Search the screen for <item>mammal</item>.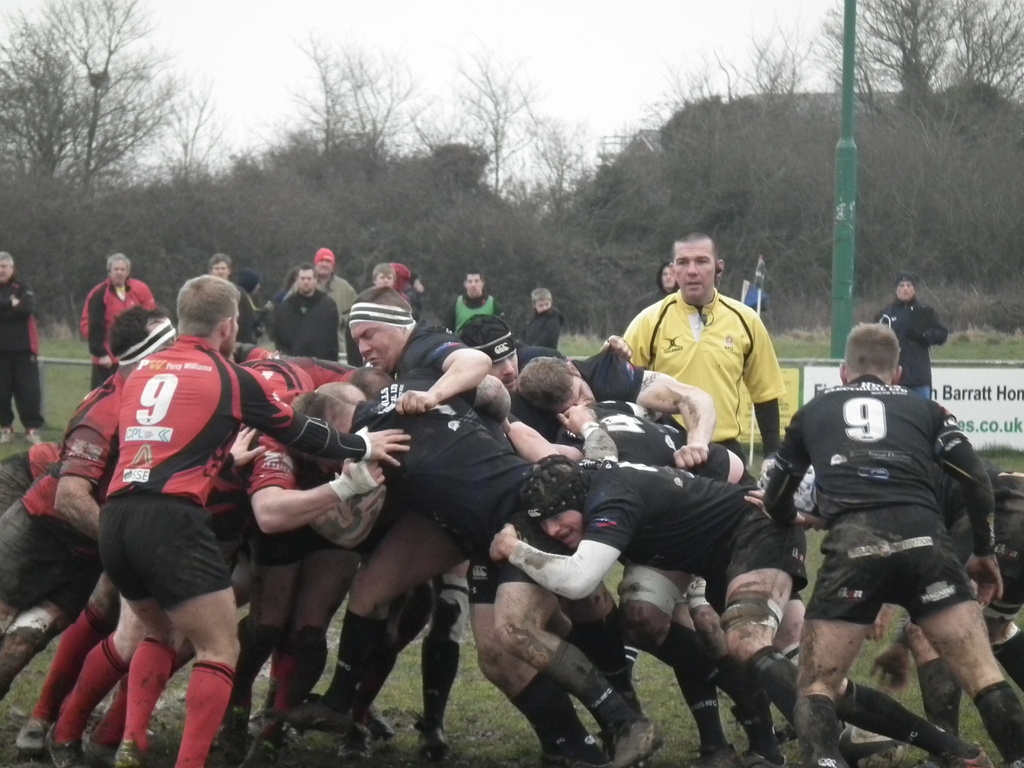
Found at [left=877, top=271, right=951, bottom=400].
